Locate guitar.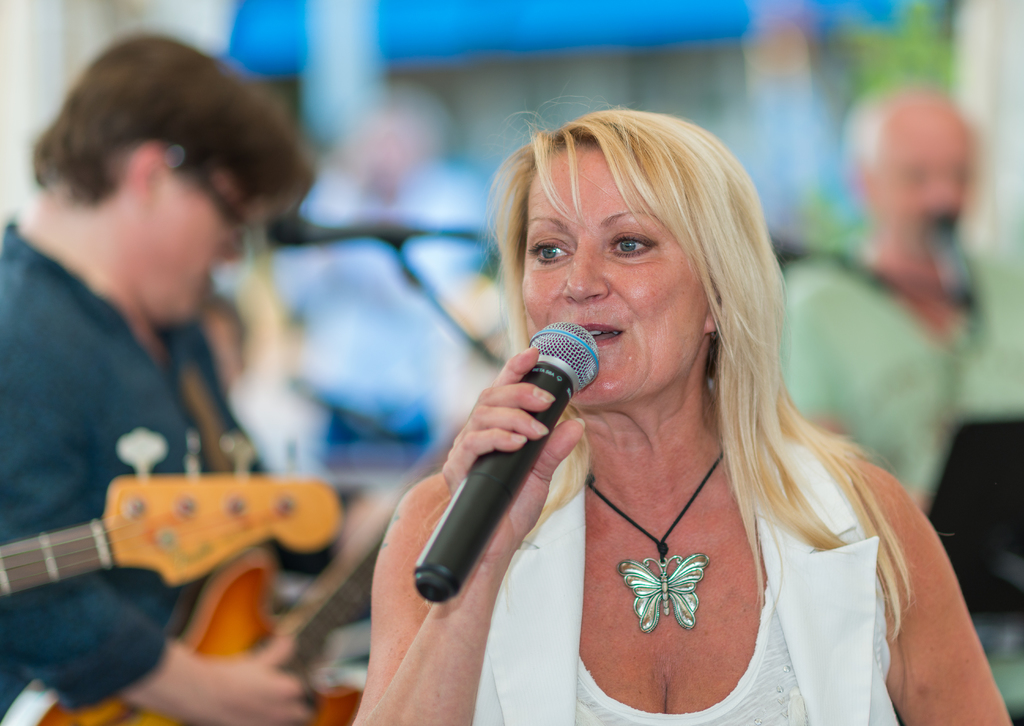
Bounding box: 1,423,458,725.
